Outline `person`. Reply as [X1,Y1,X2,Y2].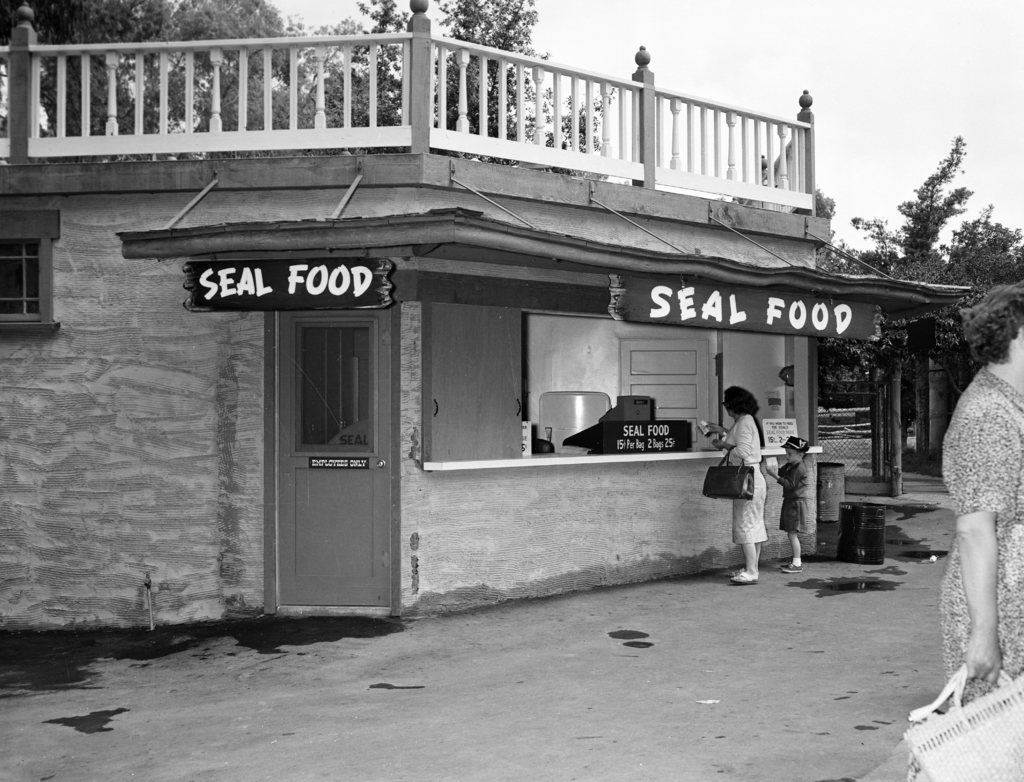
[764,436,812,575].
